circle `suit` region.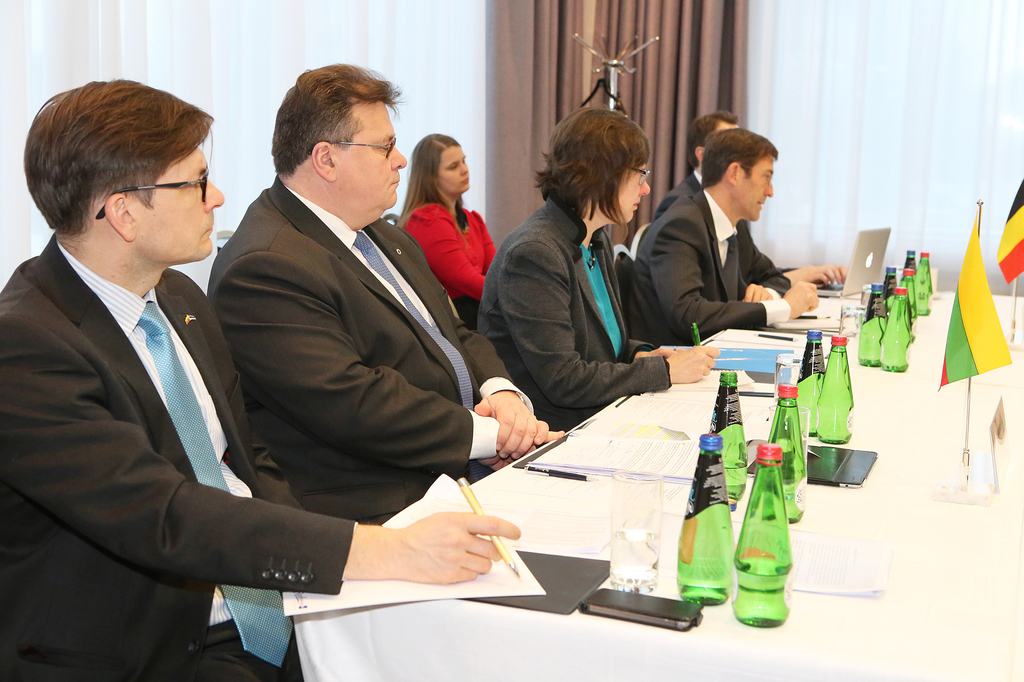
Region: box(0, 232, 358, 681).
